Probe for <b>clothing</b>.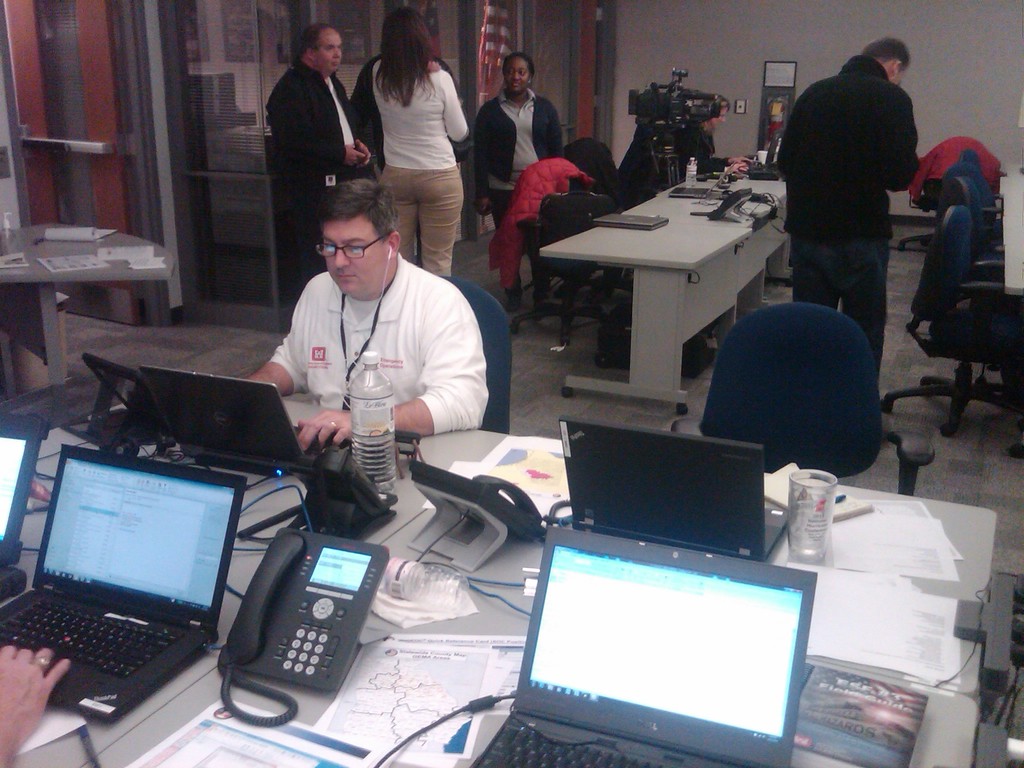
Probe result: {"x1": 355, "y1": 51, "x2": 469, "y2": 271}.
